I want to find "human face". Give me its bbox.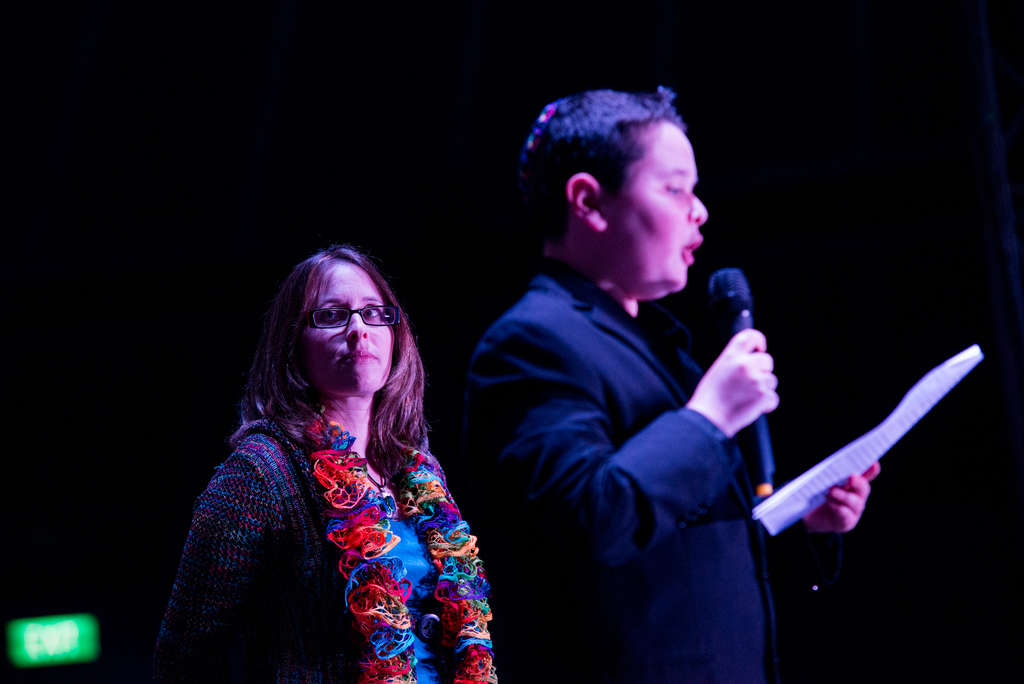
x1=296, y1=259, x2=396, y2=394.
